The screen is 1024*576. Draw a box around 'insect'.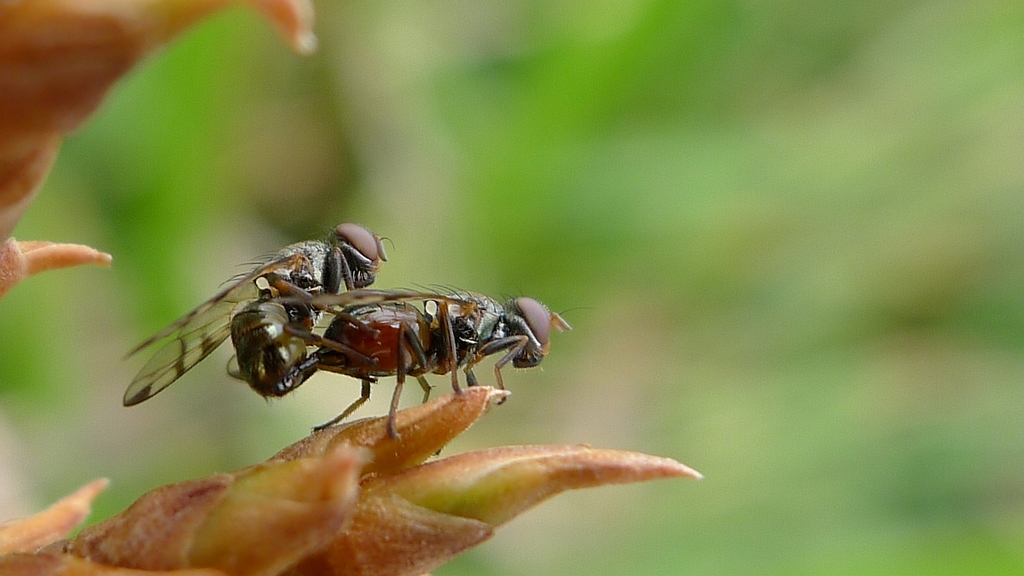
bbox=(320, 288, 564, 444).
